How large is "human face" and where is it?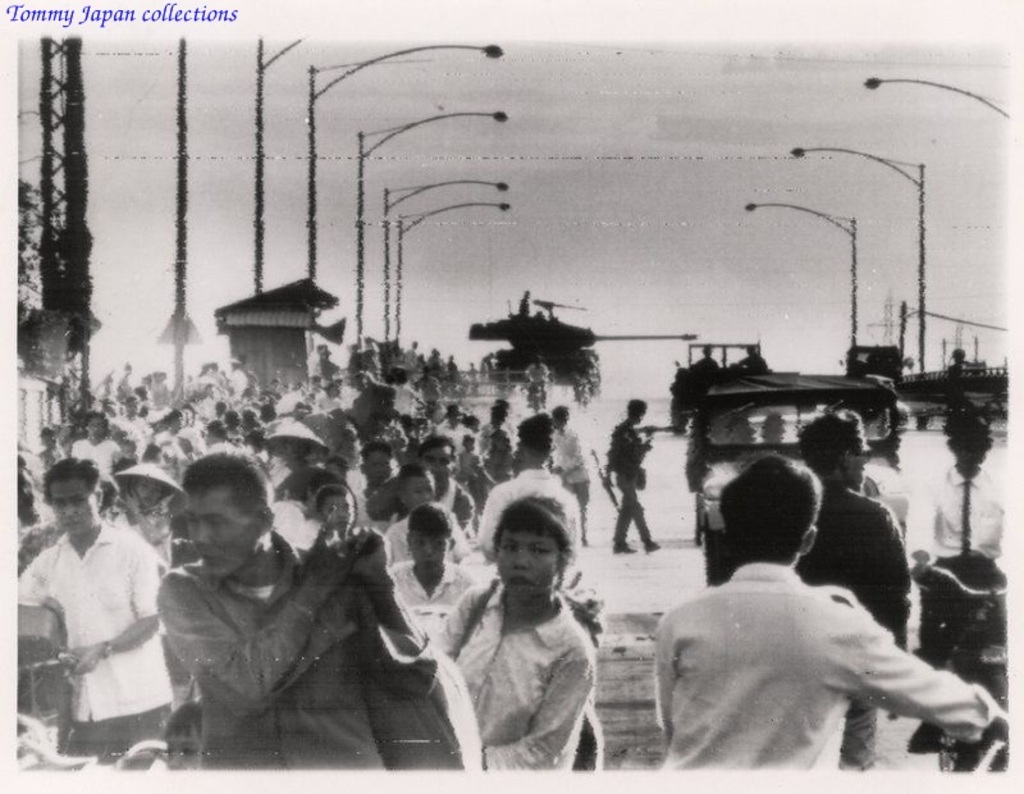
Bounding box: (x1=408, y1=526, x2=448, y2=578).
